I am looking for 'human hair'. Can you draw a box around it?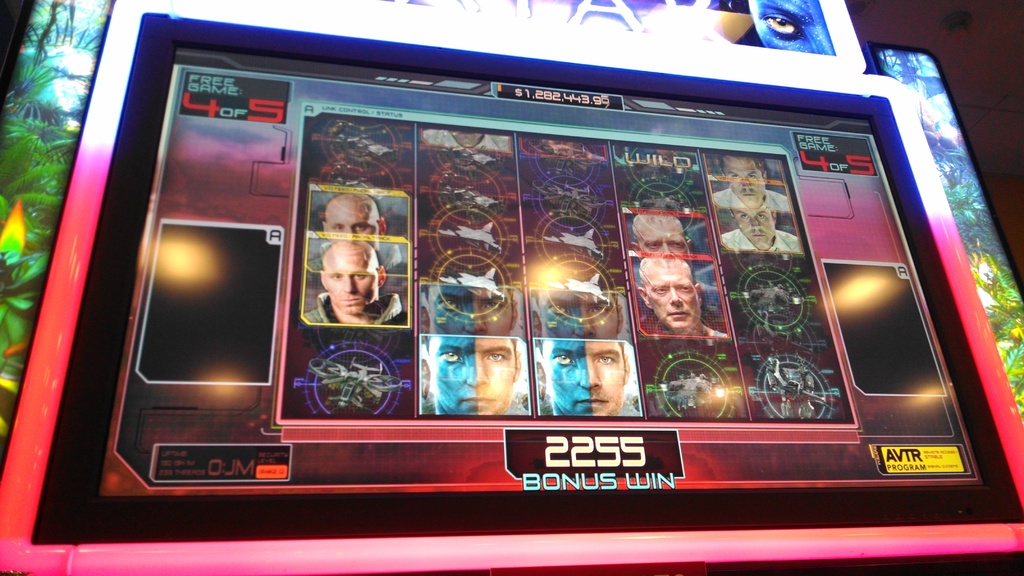
Sure, the bounding box is [x1=632, y1=214, x2=686, y2=245].
